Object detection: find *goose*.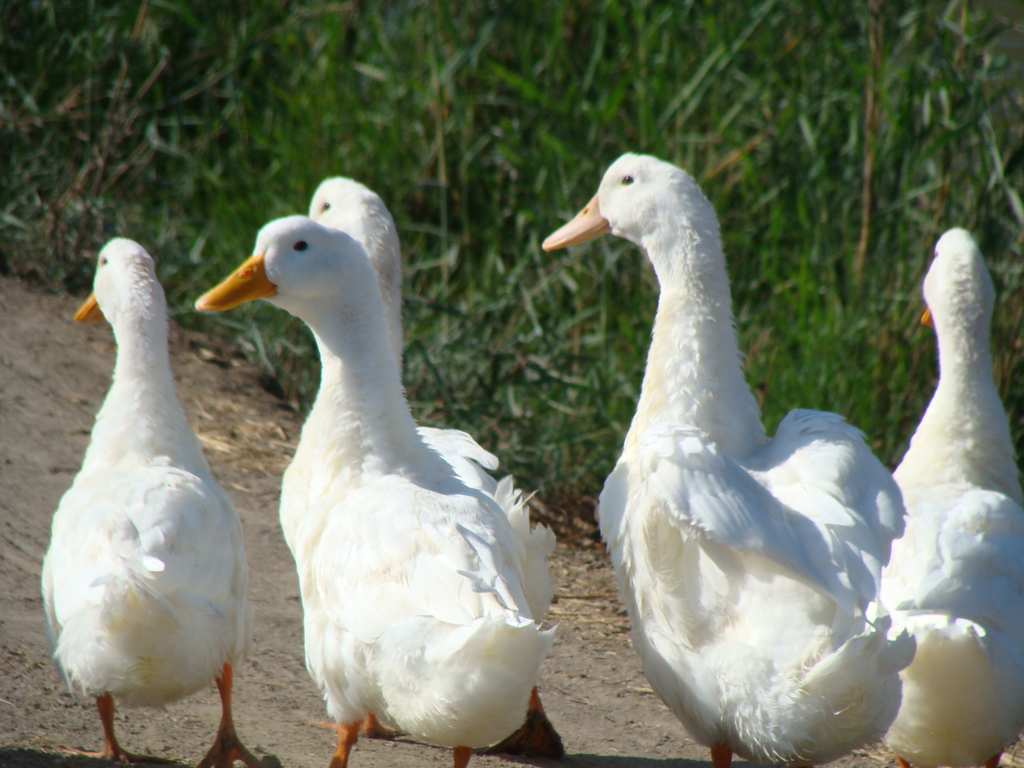
<bbox>312, 177, 545, 727</bbox>.
